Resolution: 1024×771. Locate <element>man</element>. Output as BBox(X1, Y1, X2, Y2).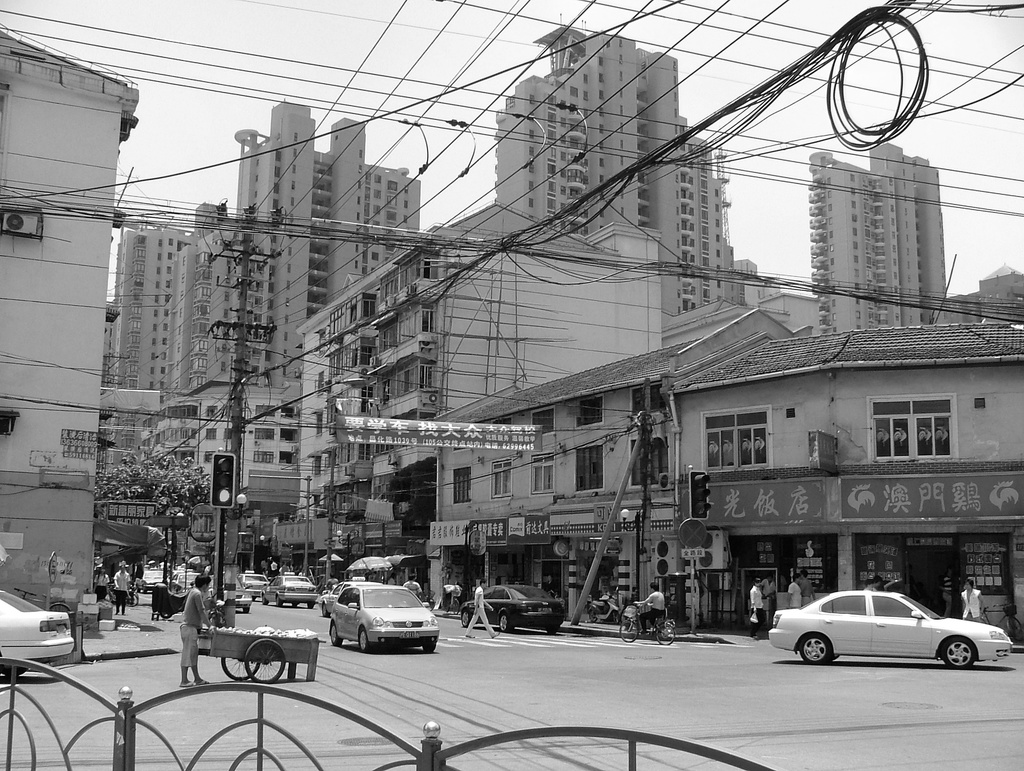
BBox(404, 571, 426, 605).
